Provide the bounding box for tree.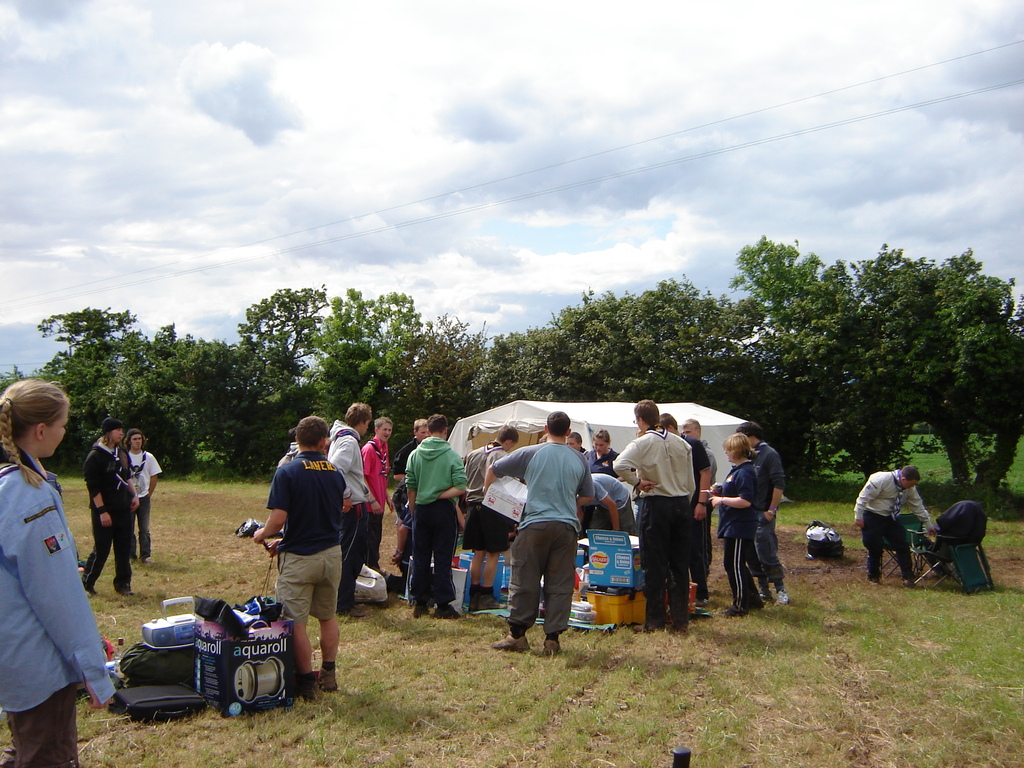
box(364, 318, 479, 477).
